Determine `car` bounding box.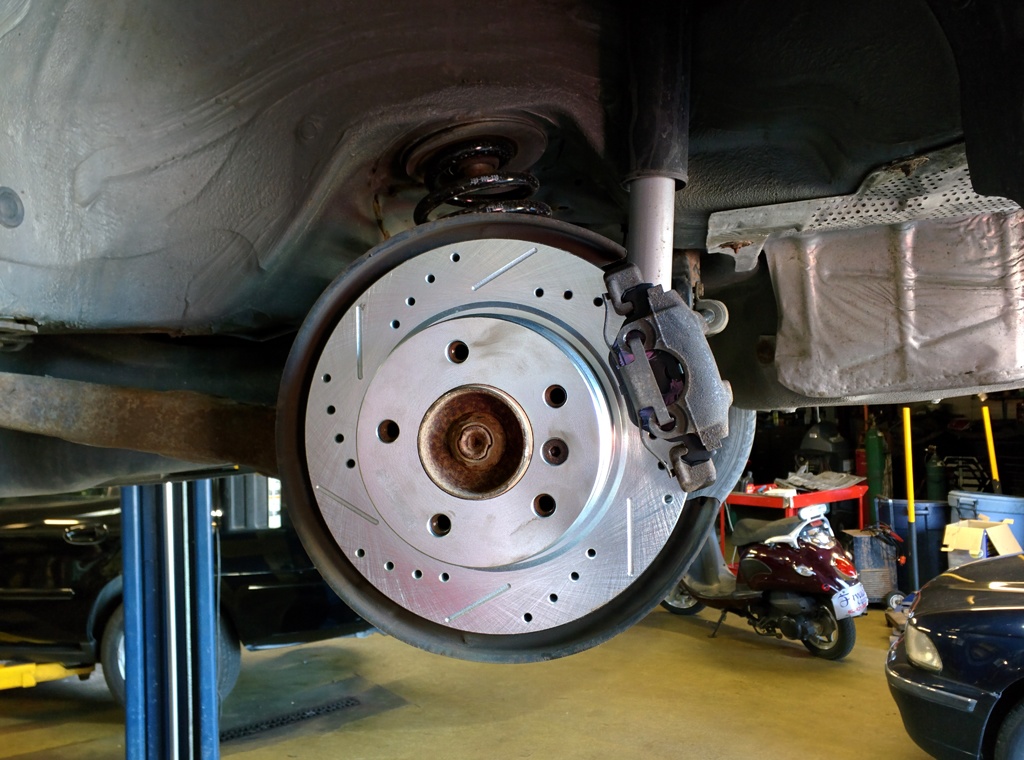
Determined: detection(890, 554, 1021, 759).
